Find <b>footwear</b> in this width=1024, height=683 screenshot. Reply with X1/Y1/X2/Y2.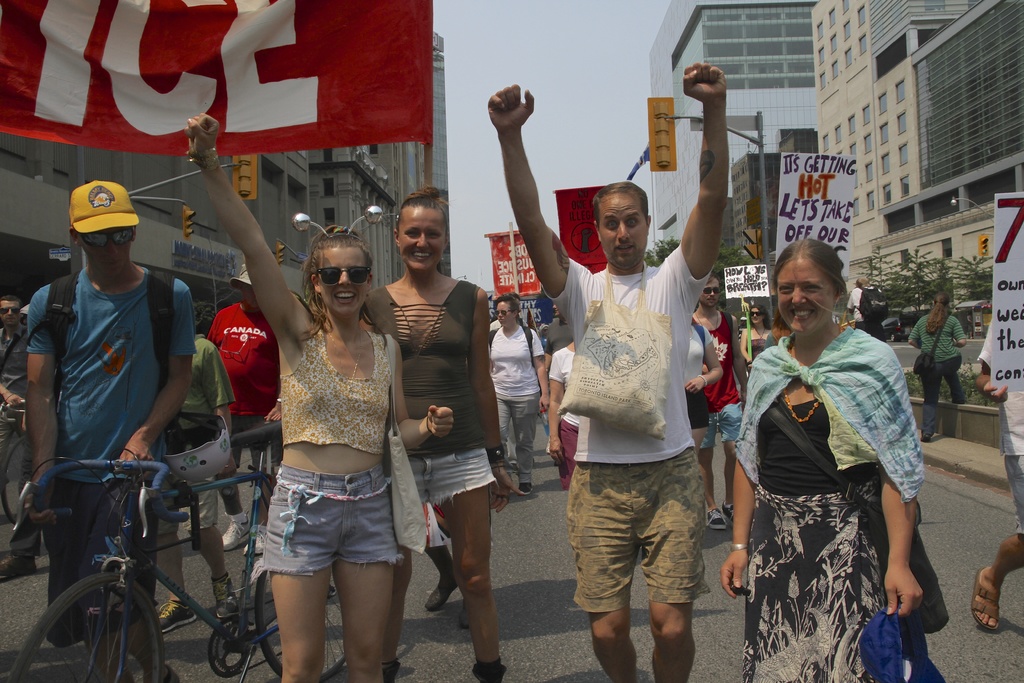
969/577/1000/634.
